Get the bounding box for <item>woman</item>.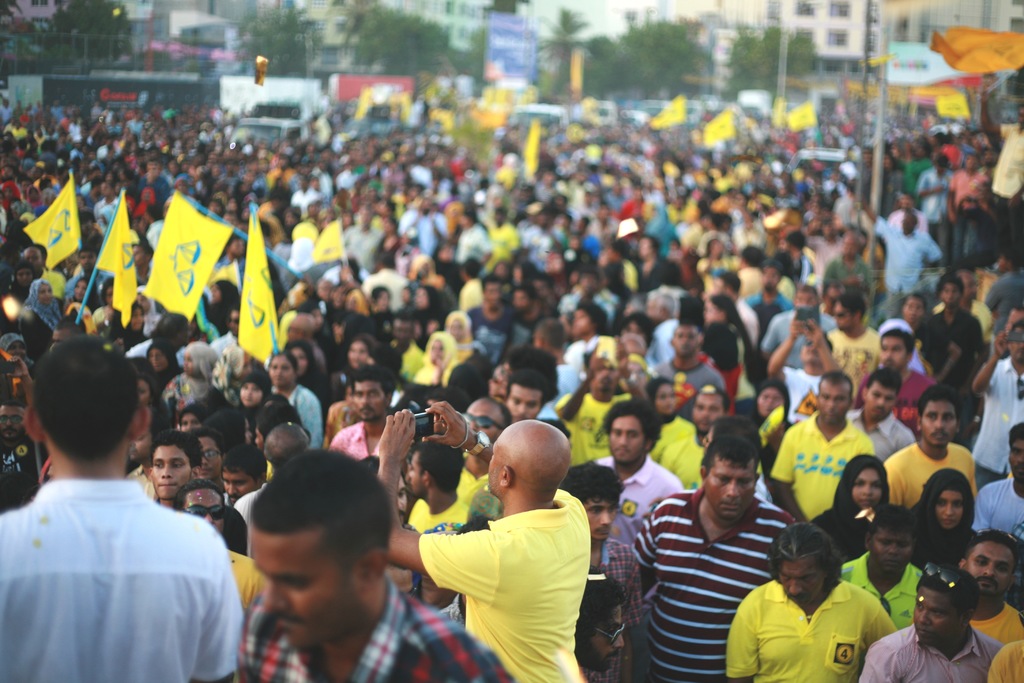
select_region(906, 465, 984, 571).
